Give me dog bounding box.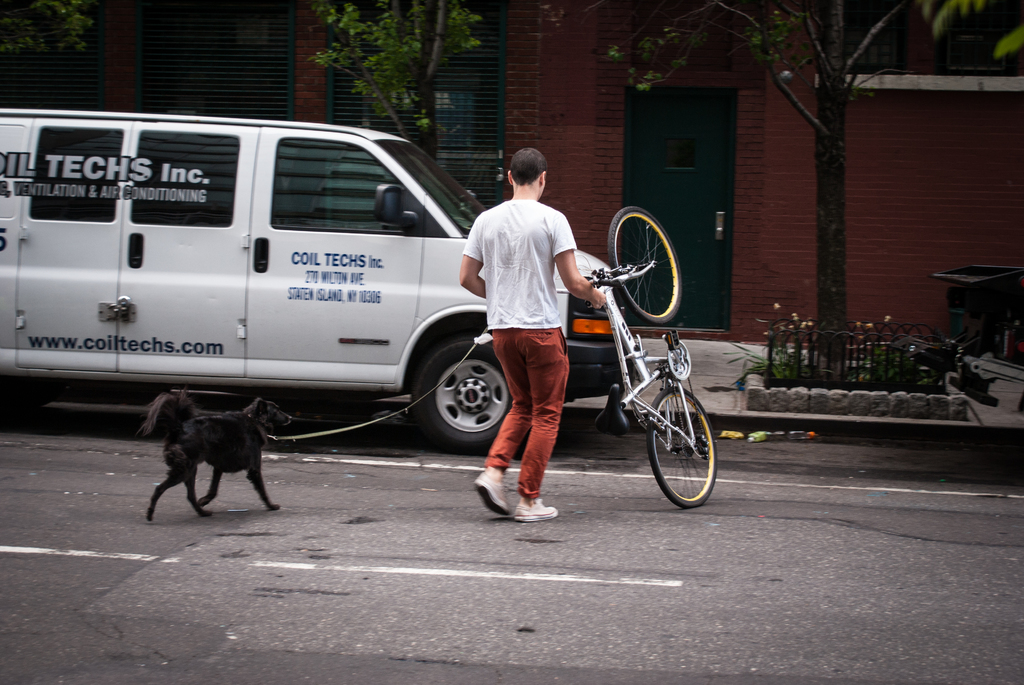
136:389:294:522.
